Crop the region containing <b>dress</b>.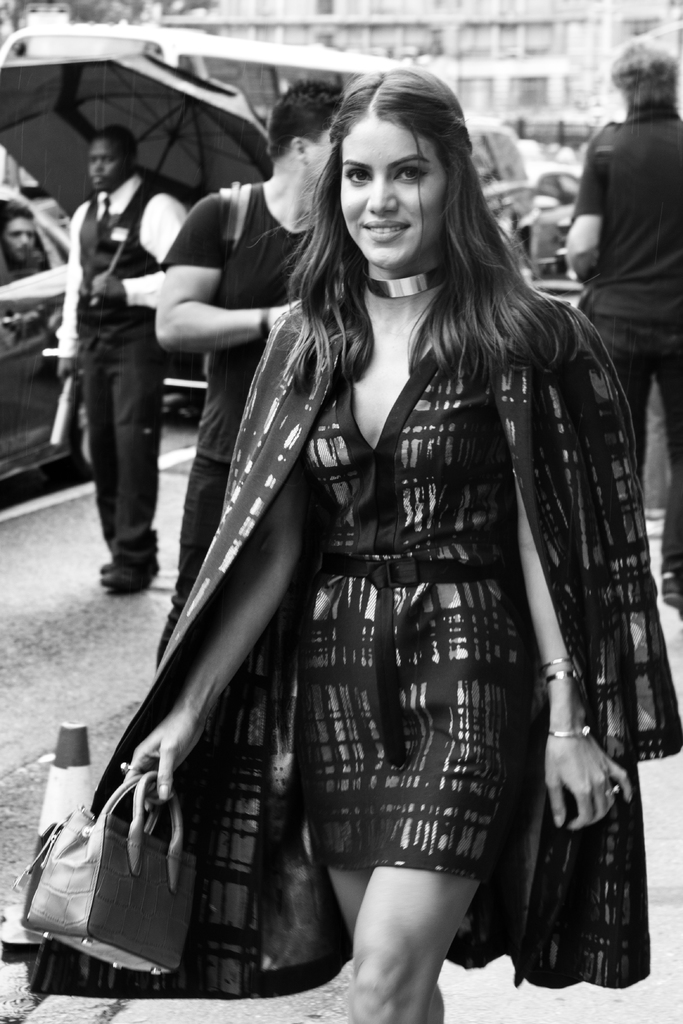
Crop region: 302 349 535 889.
